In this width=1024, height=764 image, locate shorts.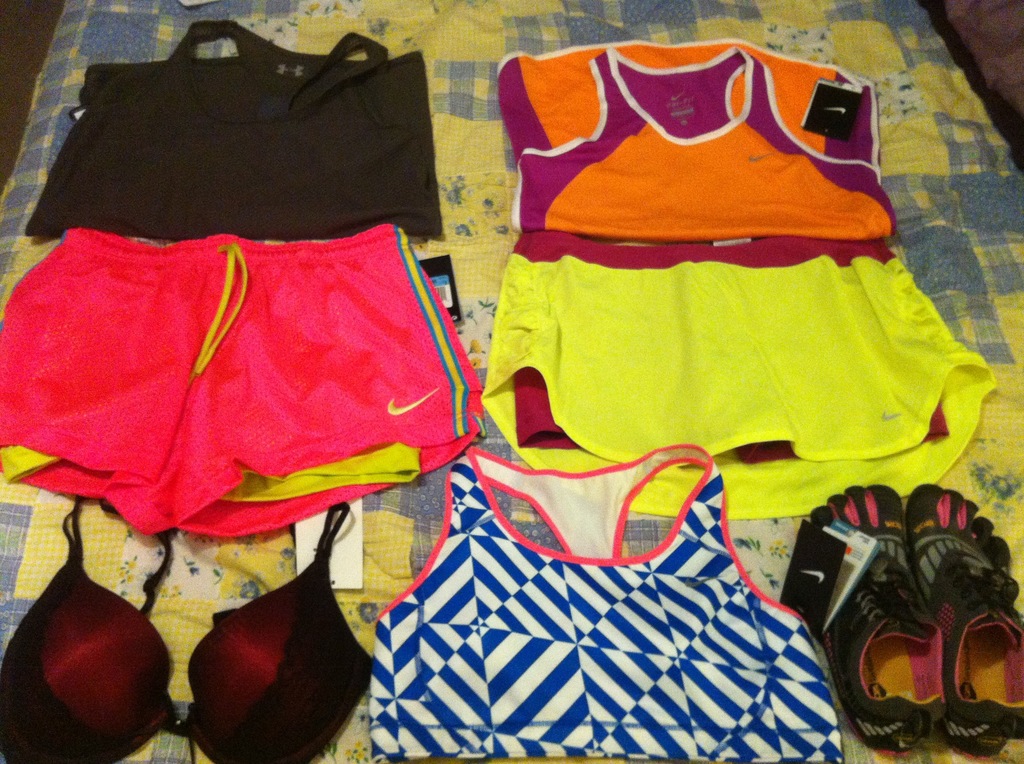
Bounding box: (x1=23, y1=220, x2=452, y2=585).
